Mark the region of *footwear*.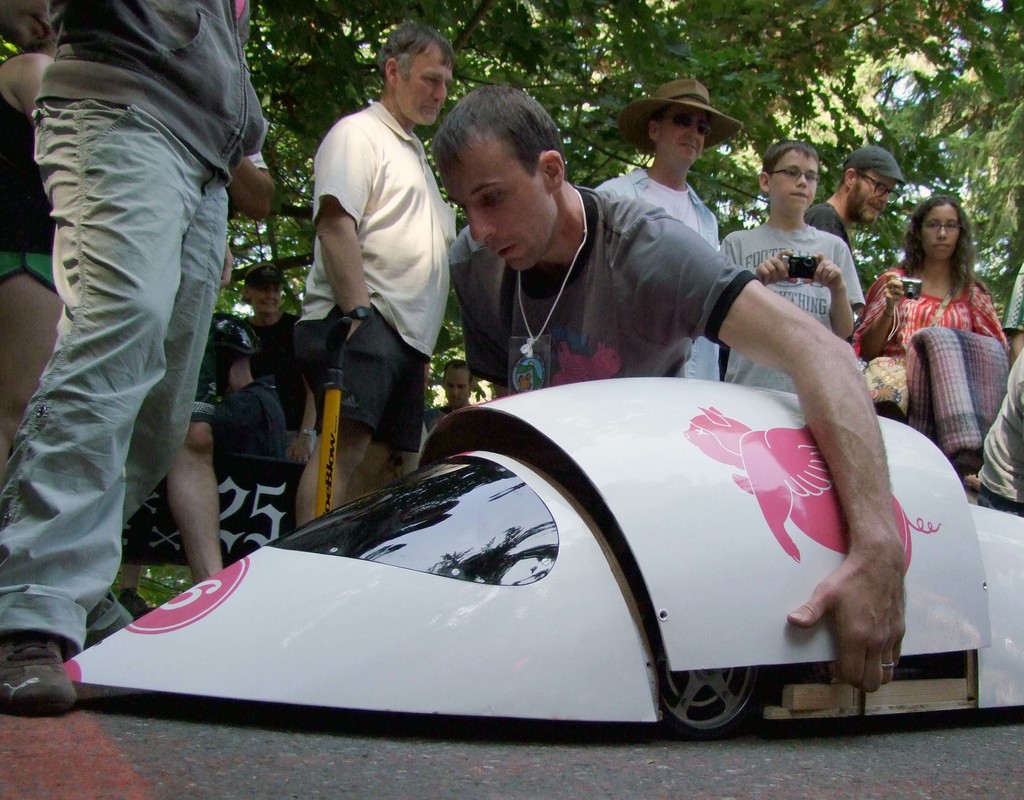
Region: {"x1": 2, "y1": 641, "x2": 72, "y2": 725}.
